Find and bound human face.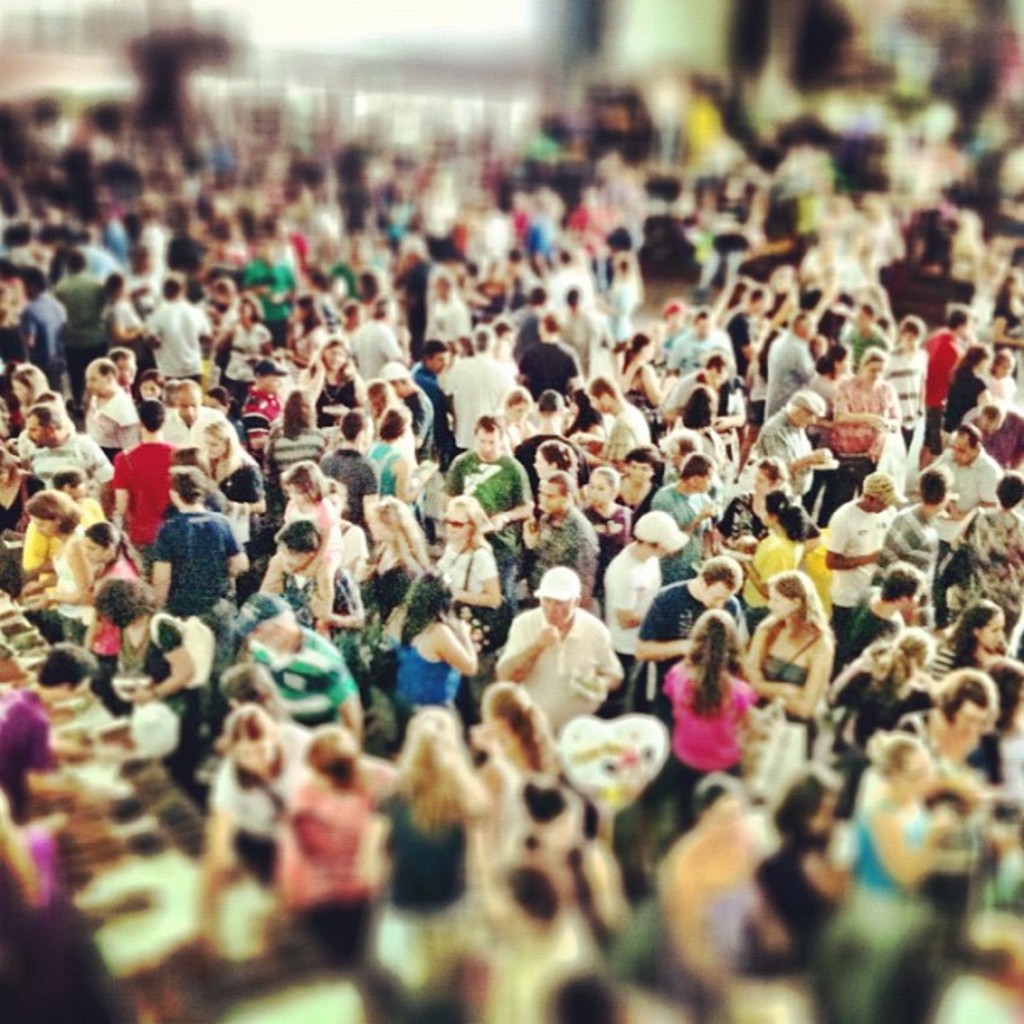
Bound: bbox(698, 577, 730, 614).
